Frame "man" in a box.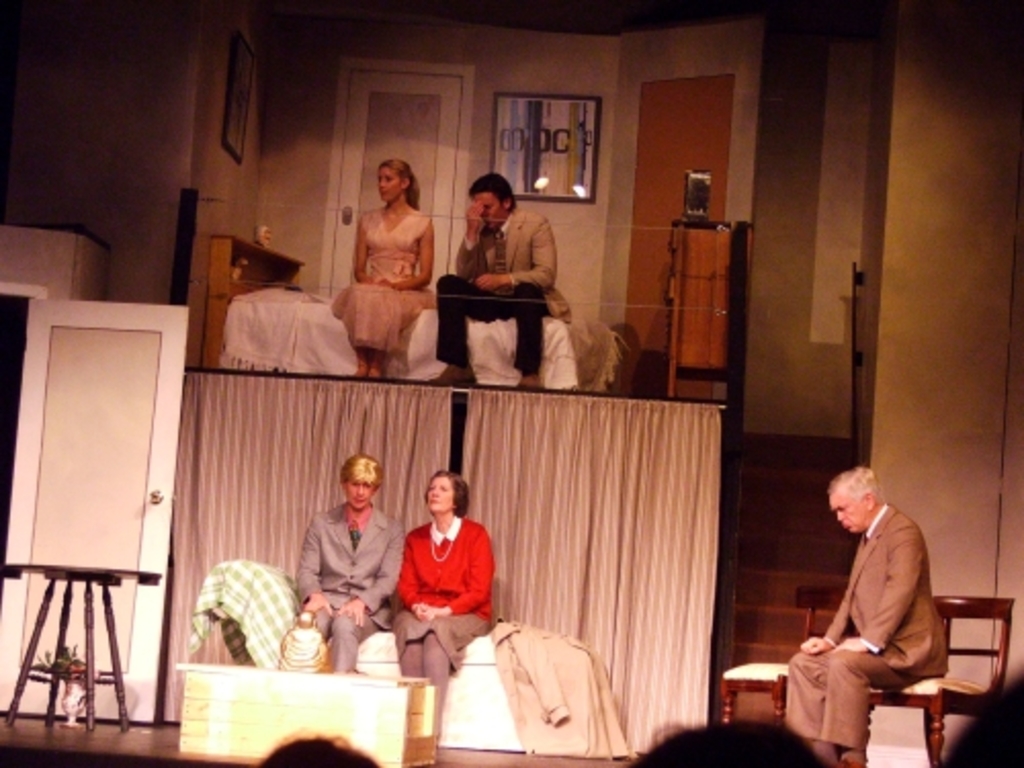
crop(623, 715, 834, 766).
